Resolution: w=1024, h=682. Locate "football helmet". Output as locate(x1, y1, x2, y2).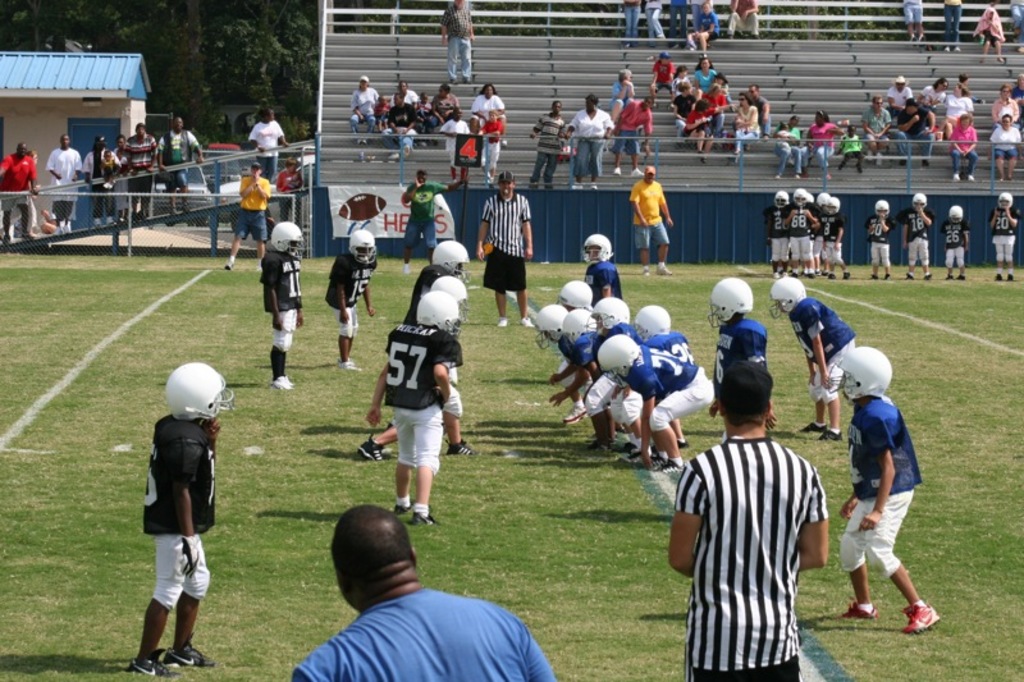
locate(539, 305, 570, 339).
